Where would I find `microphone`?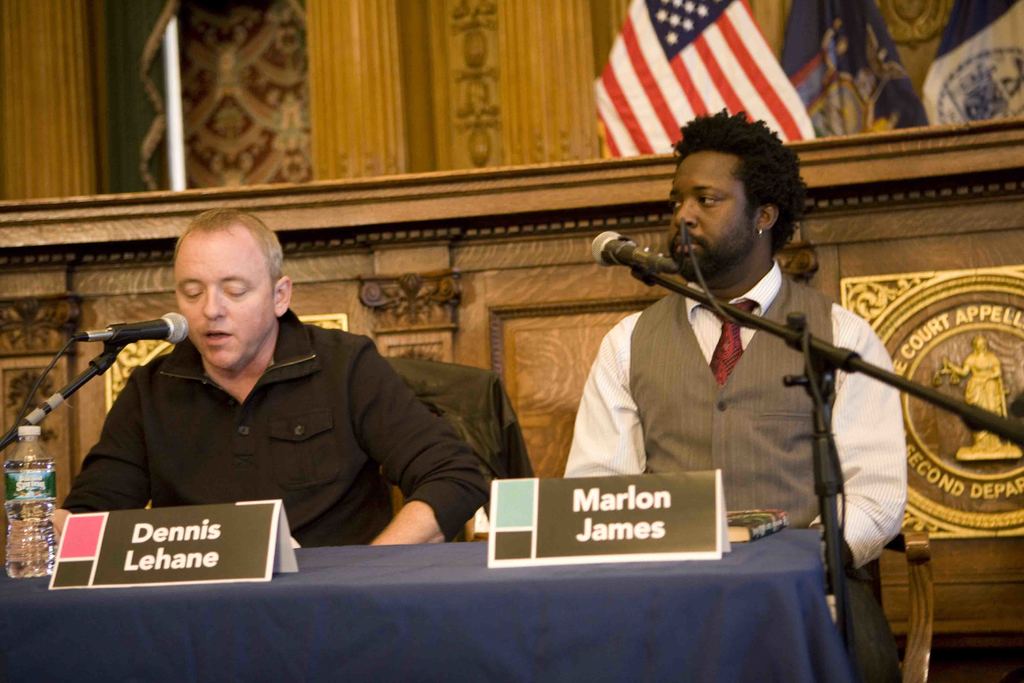
At left=599, top=232, right=708, bottom=299.
